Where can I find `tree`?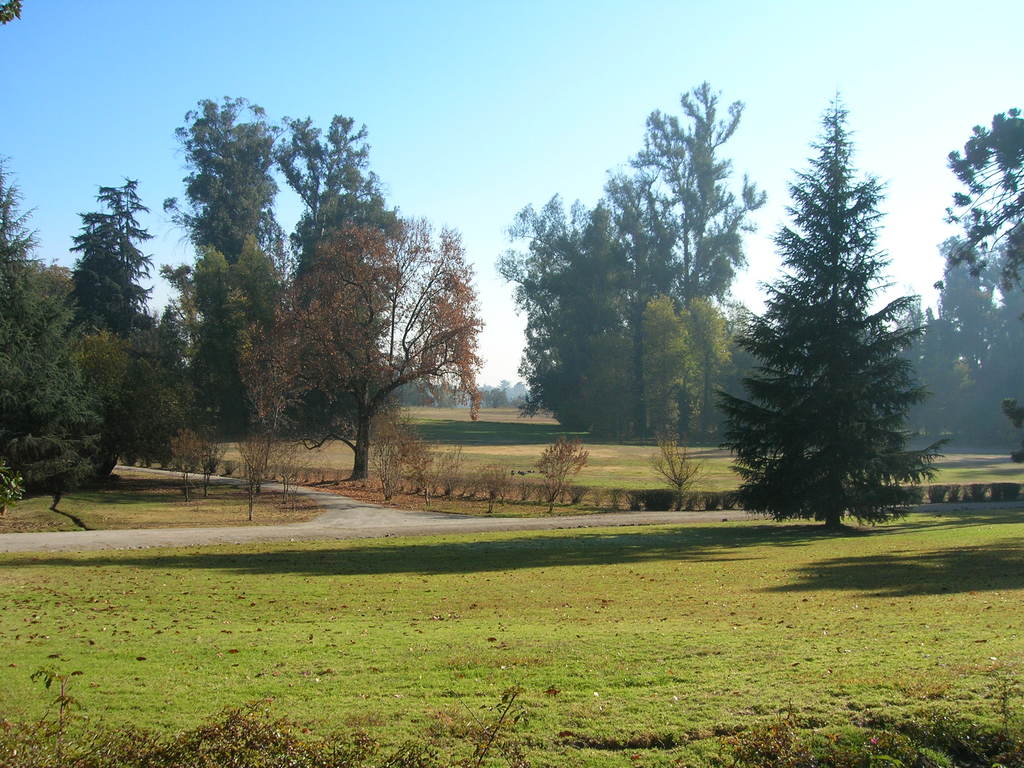
You can find it at box(941, 108, 1023, 294).
